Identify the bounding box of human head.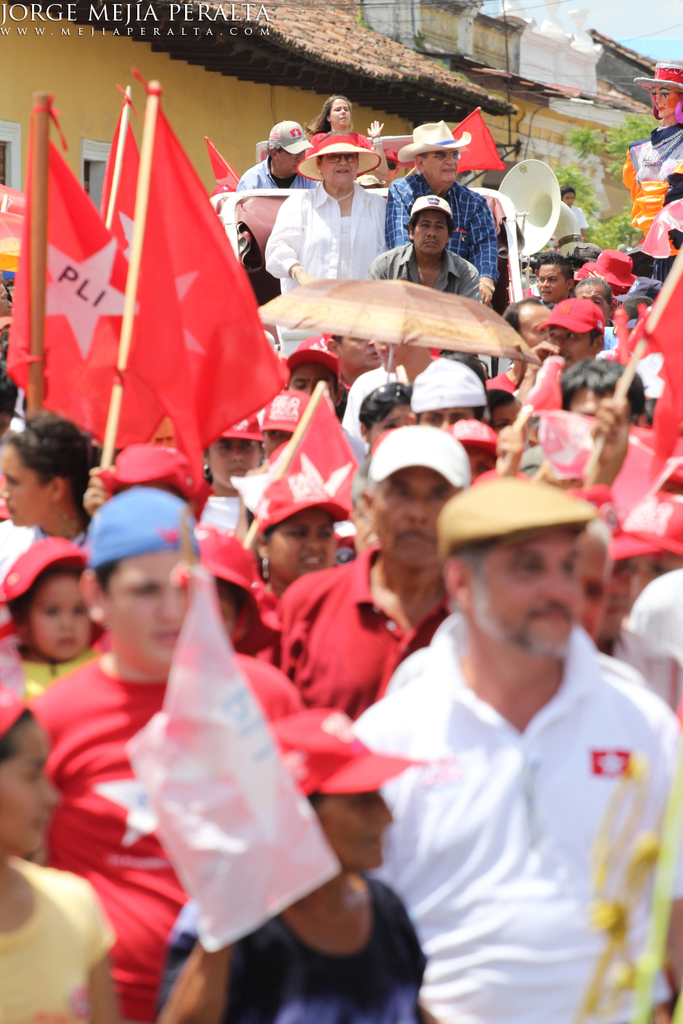
x1=499 y1=292 x2=553 y2=354.
